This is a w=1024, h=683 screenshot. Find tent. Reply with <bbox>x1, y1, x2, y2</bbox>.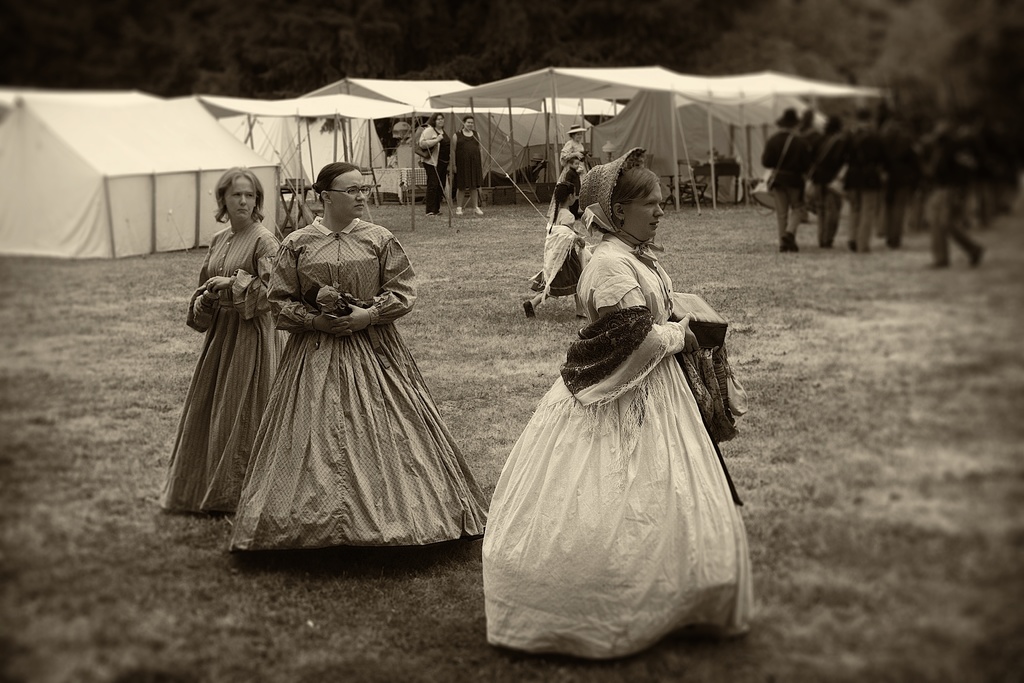
<bbox>0, 92, 281, 258</bbox>.
